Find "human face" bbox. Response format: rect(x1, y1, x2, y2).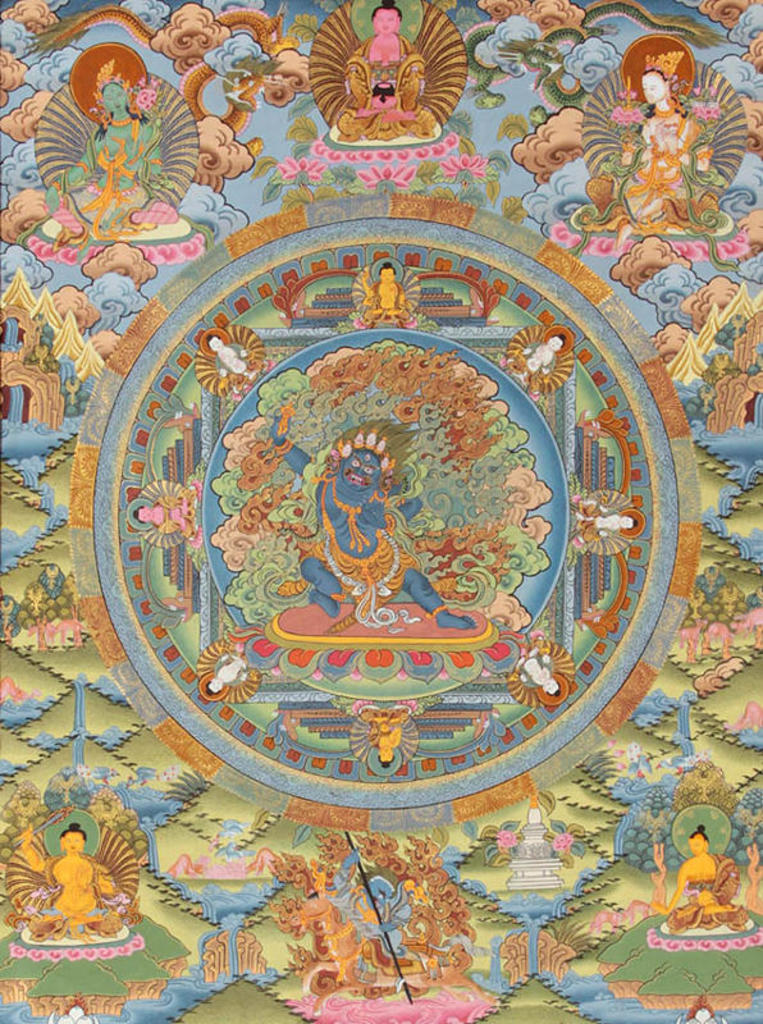
rect(102, 84, 125, 110).
